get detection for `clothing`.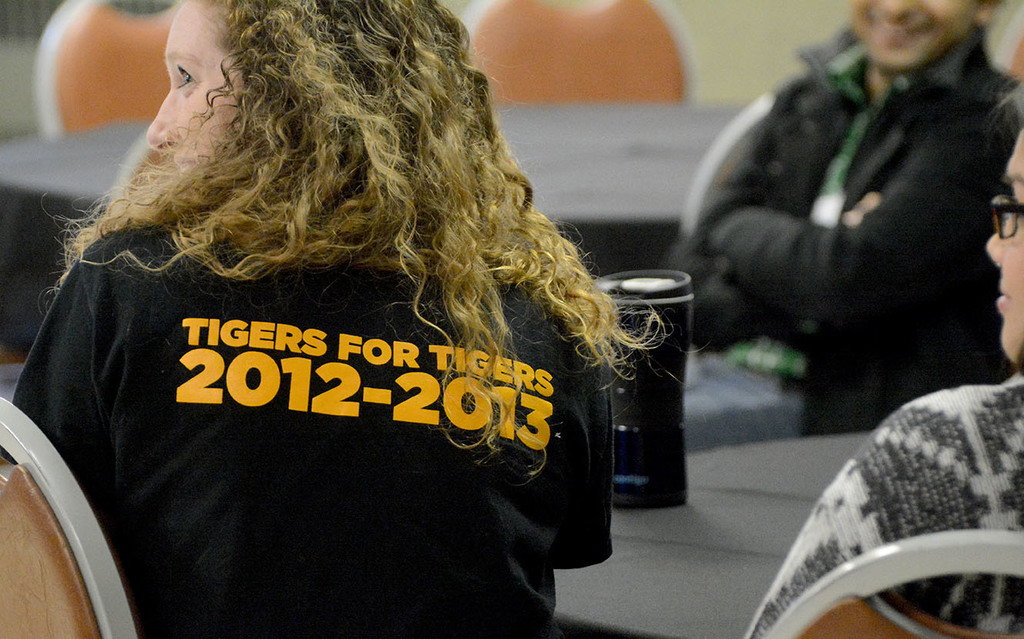
Detection: left=747, top=378, right=1023, bottom=638.
